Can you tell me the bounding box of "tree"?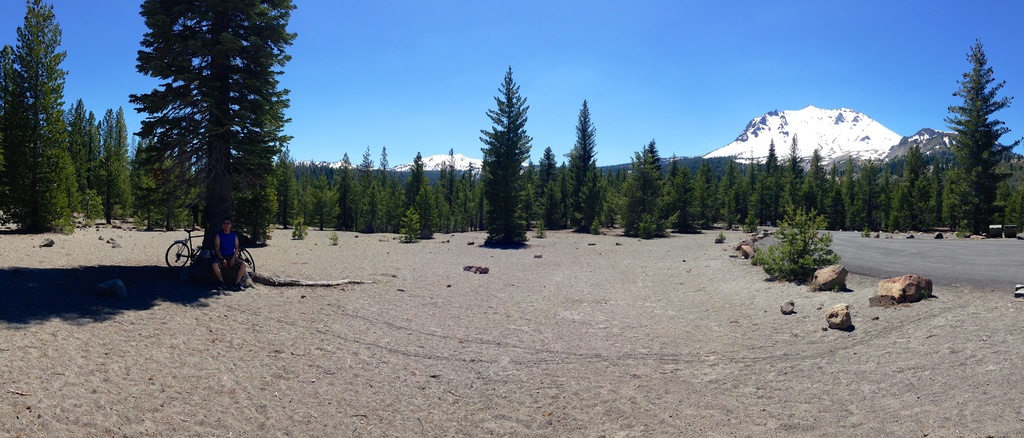
604,136,669,236.
